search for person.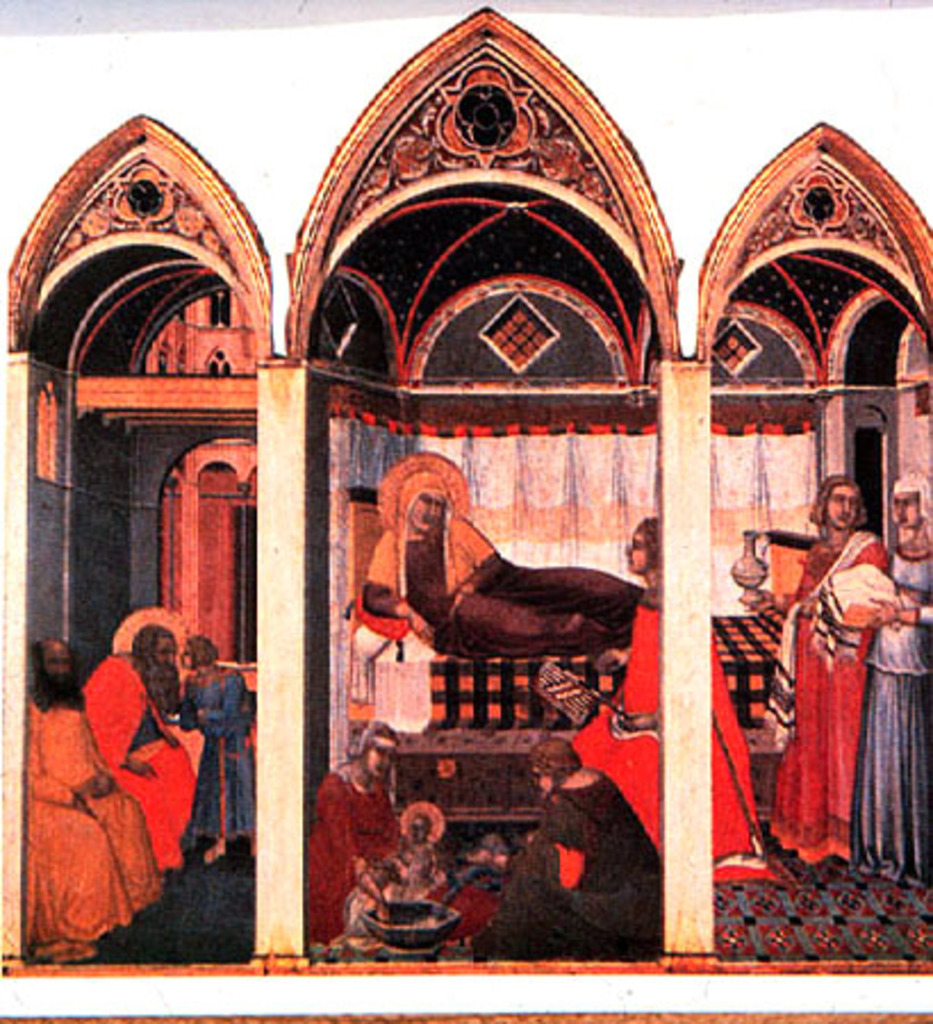
Found at BBox(155, 624, 262, 842).
